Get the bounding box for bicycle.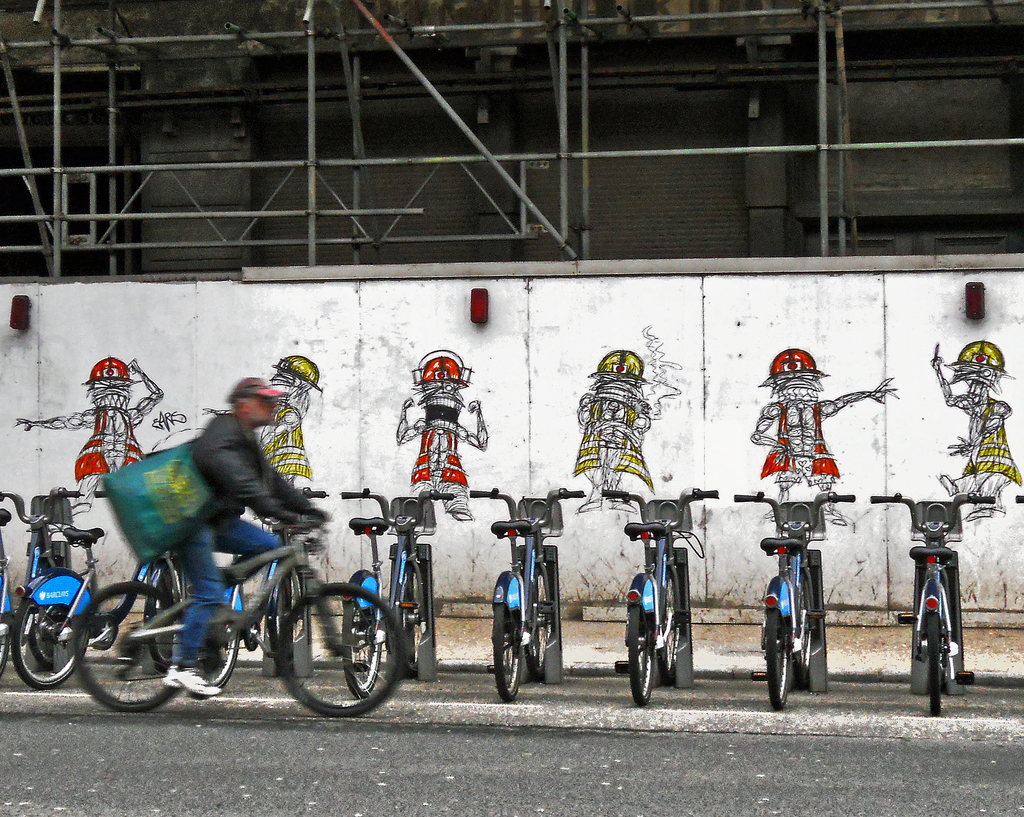
463 483 581 704.
